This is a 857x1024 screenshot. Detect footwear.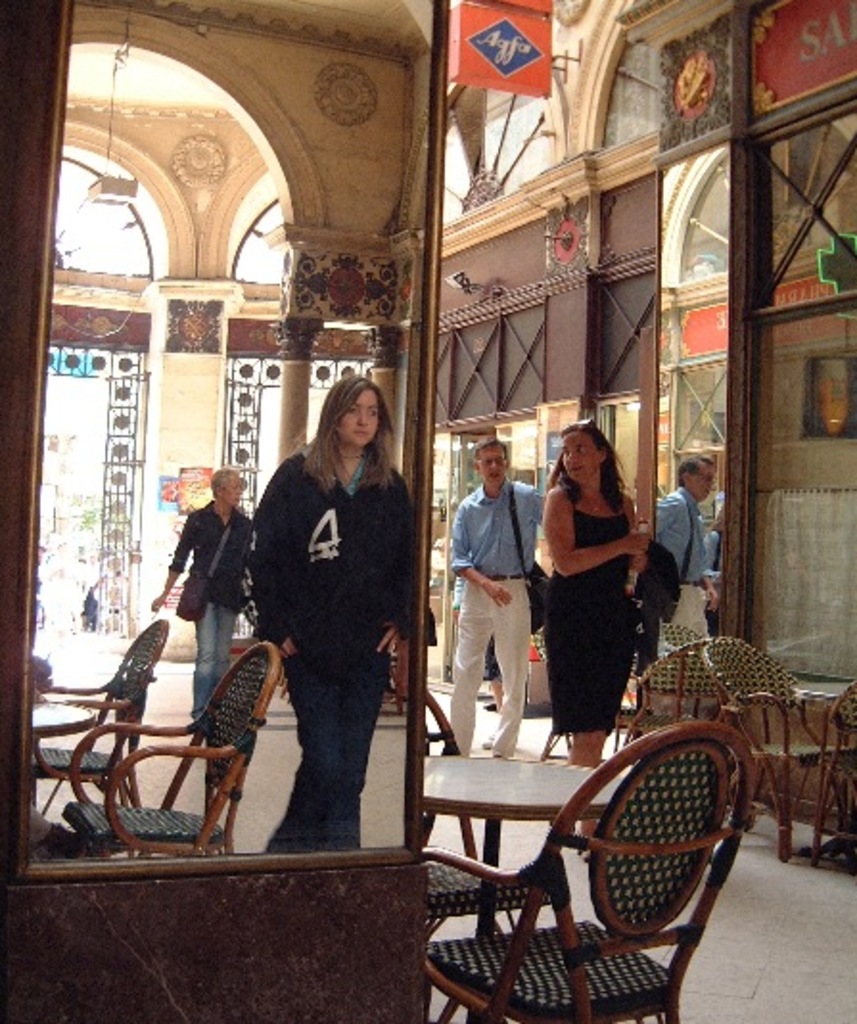
(left=479, top=733, right=491, bottom=746).
